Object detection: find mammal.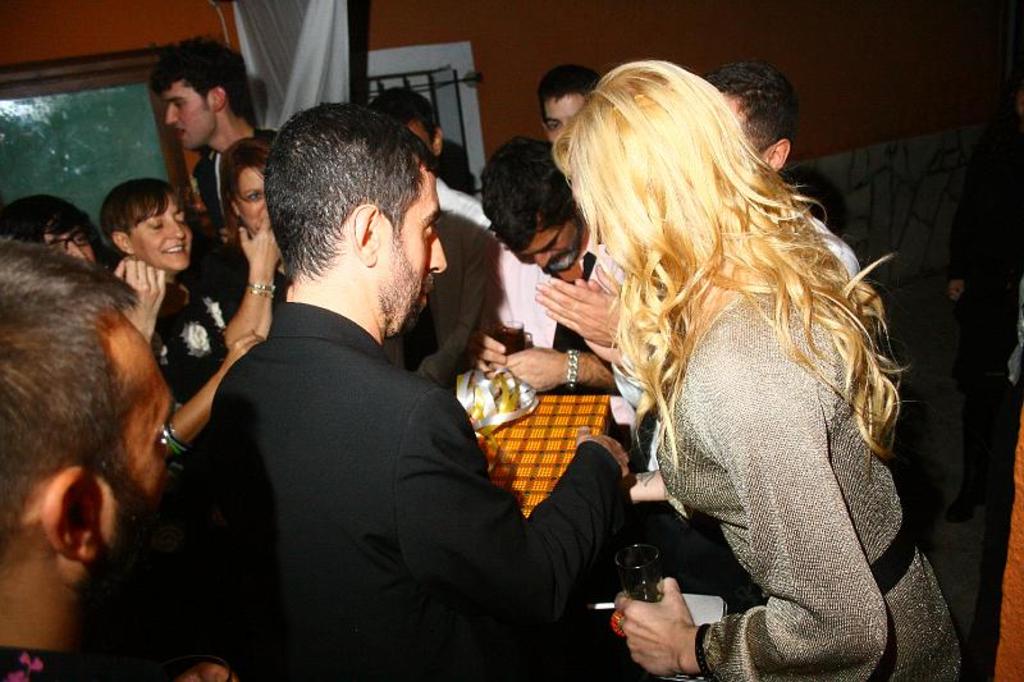
select_region(0, 230, 236, 681).
